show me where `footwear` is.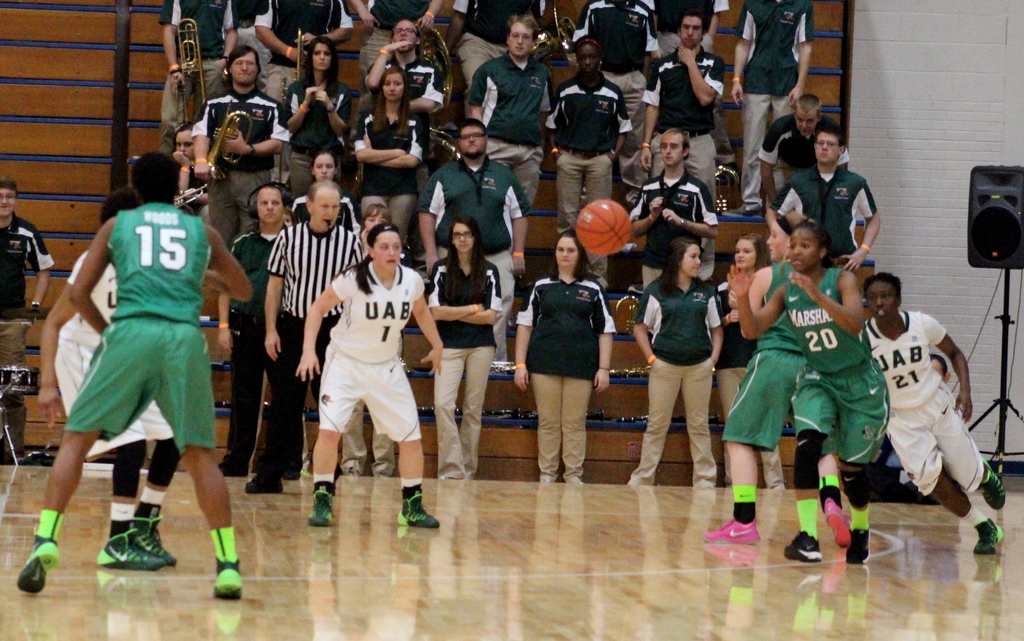
`footwear` is at (401,495,441,530).
